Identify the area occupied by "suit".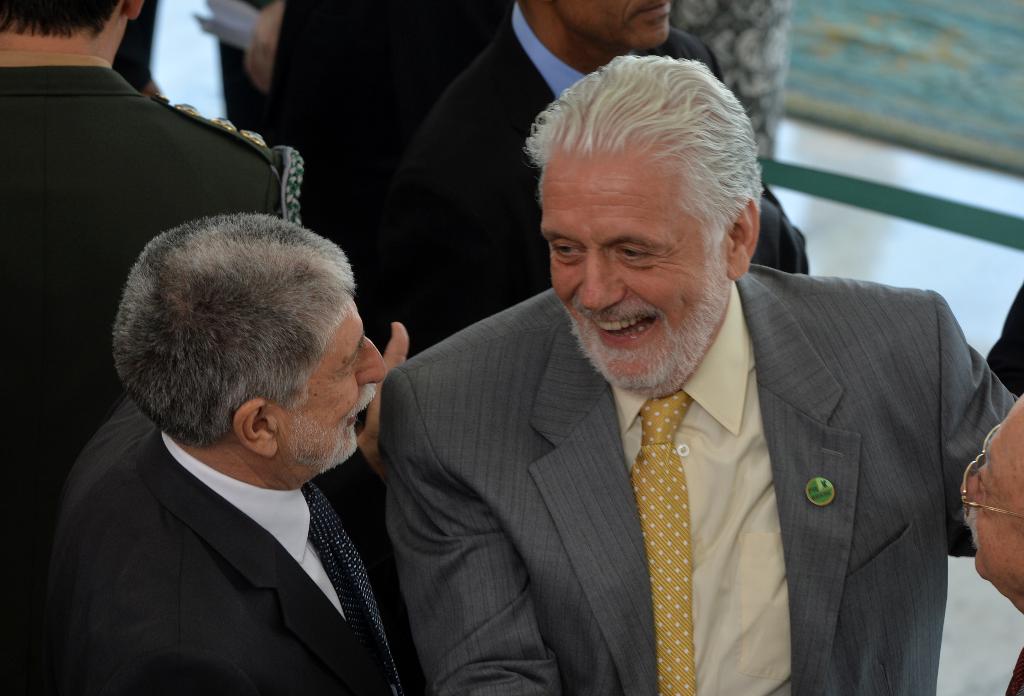
Area: region(51, 396, 404, 695).
